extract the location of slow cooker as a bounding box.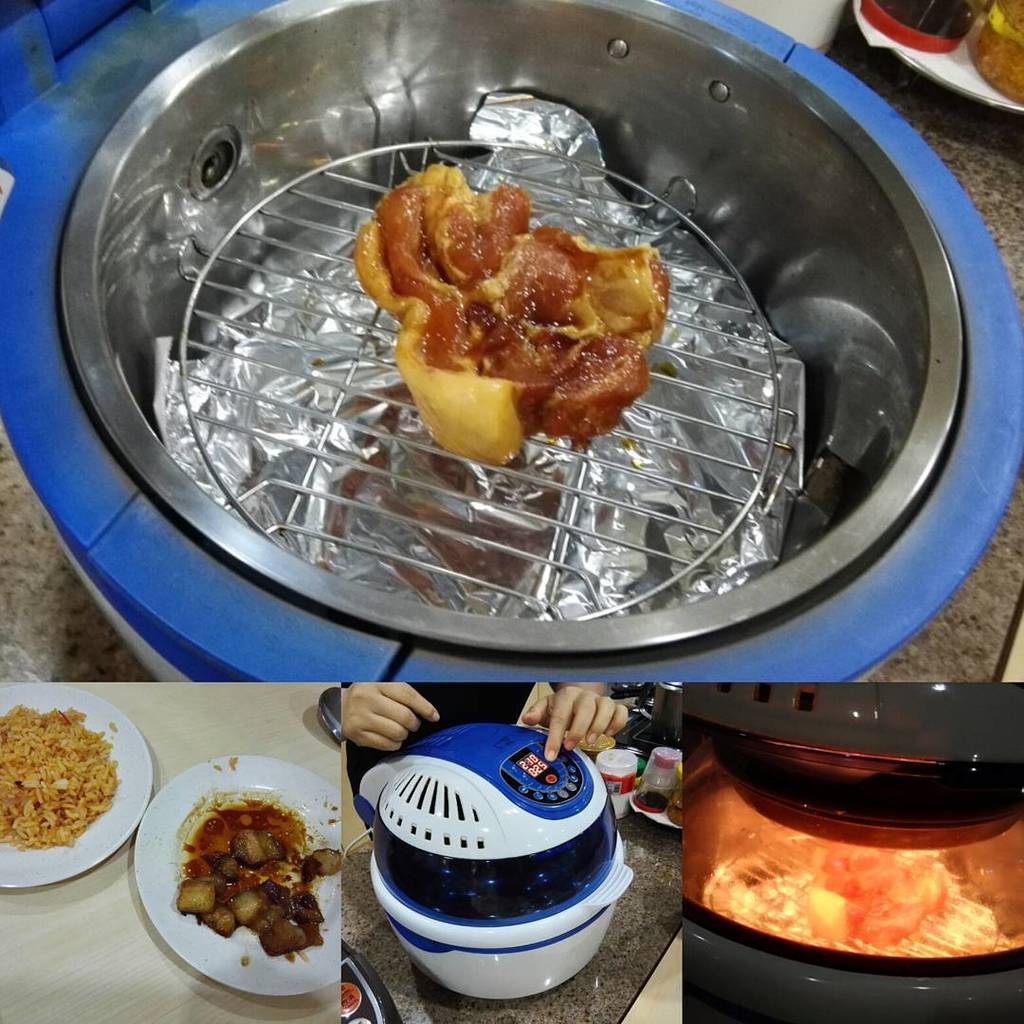
<box>0,0,1023,685</box>.
